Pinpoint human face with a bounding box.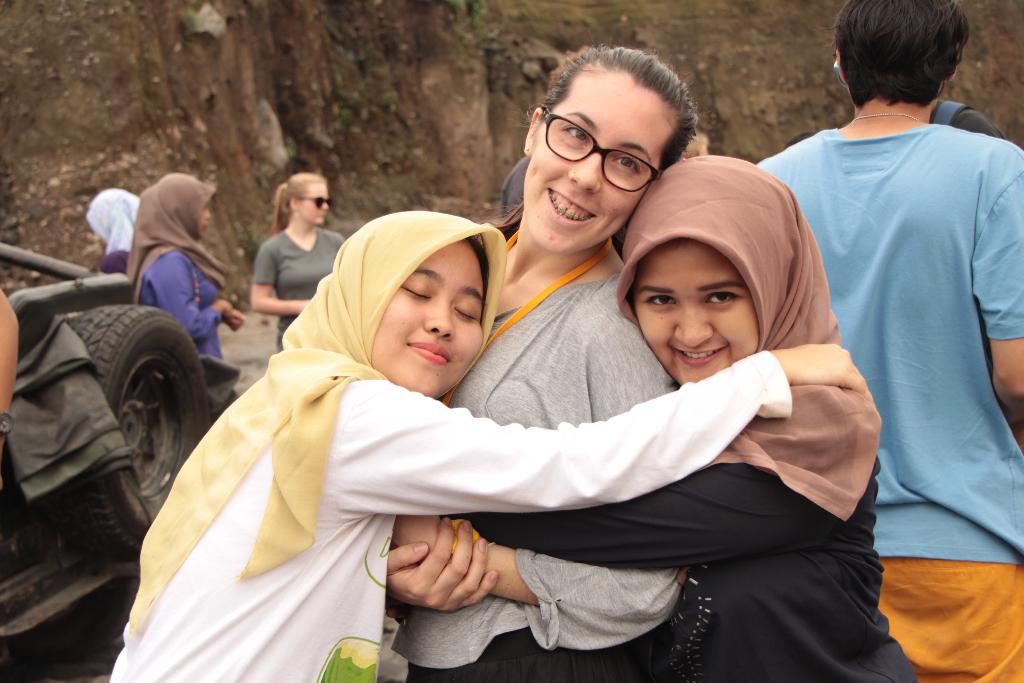
l=297, t=182, r=332, b=226.
